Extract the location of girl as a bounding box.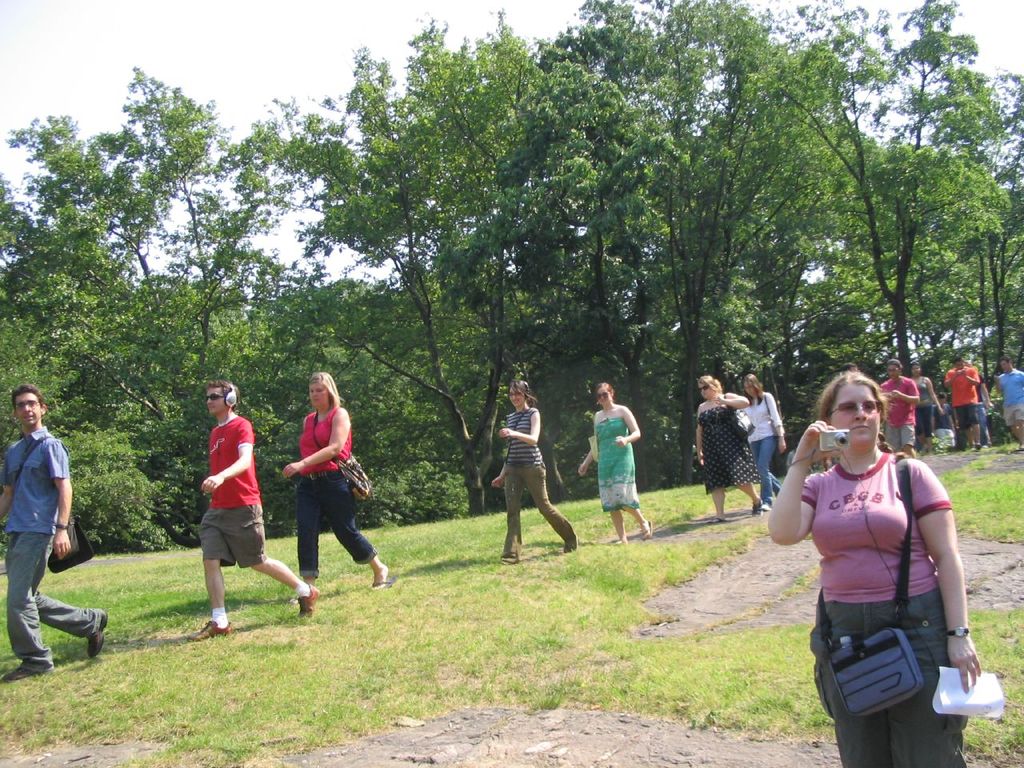
left=279, top=374, right=382, bottom=578.
